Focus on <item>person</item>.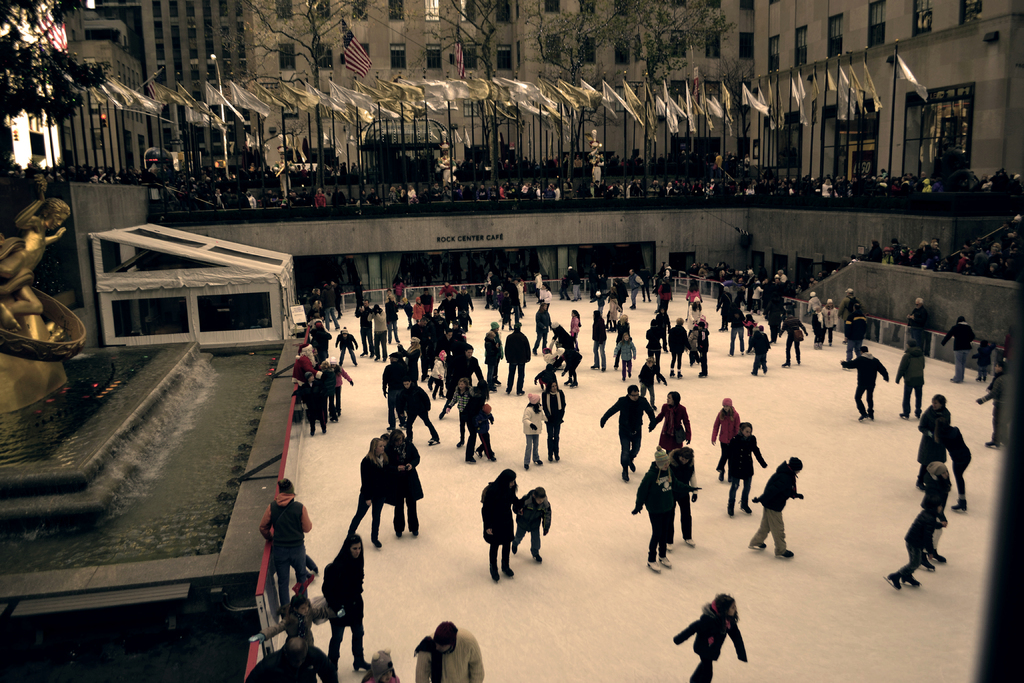
Focused at crop(355, 299, 372, 358).
